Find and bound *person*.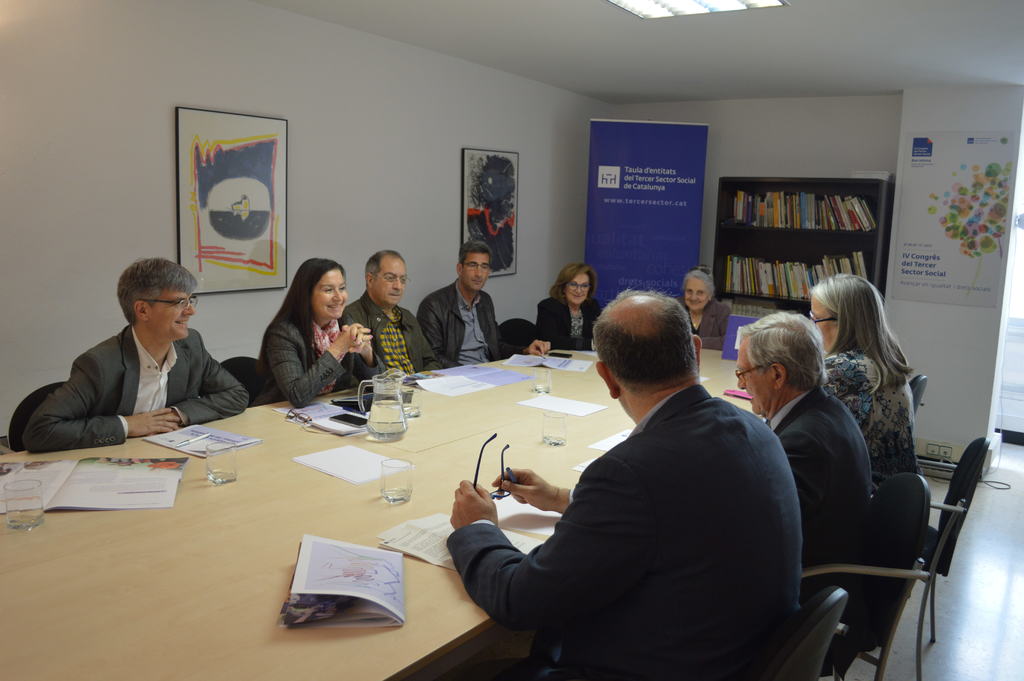
Bound: 799, 268, 924, 484.
